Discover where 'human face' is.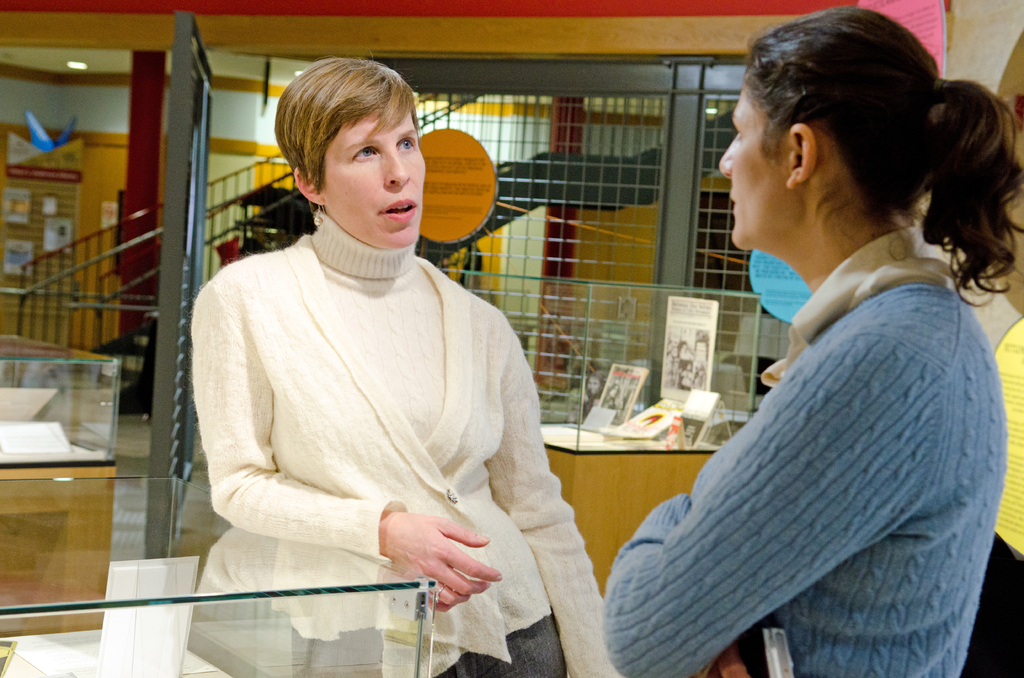
Discovered at region(721, 88, 790, 246).
